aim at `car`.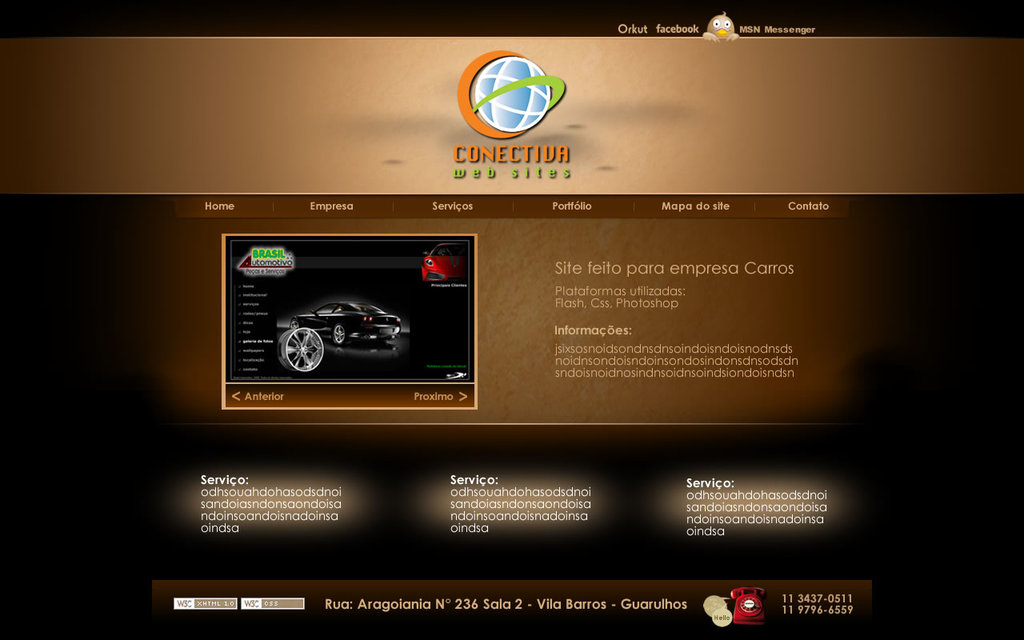
Aimed at [288,298,406,346].
